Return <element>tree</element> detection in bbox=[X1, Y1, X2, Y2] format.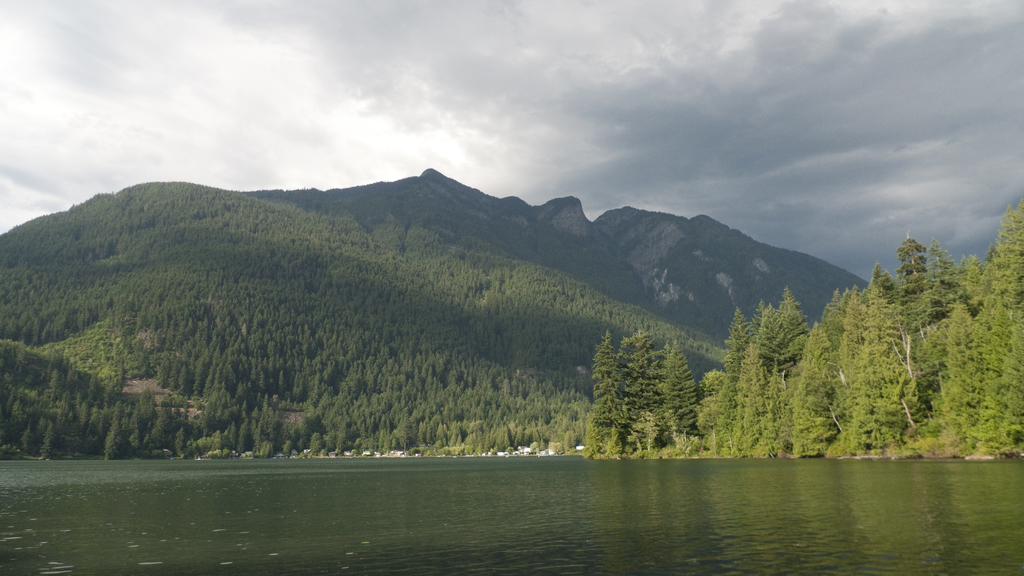
bbox=[783, 334, 844, 455].
